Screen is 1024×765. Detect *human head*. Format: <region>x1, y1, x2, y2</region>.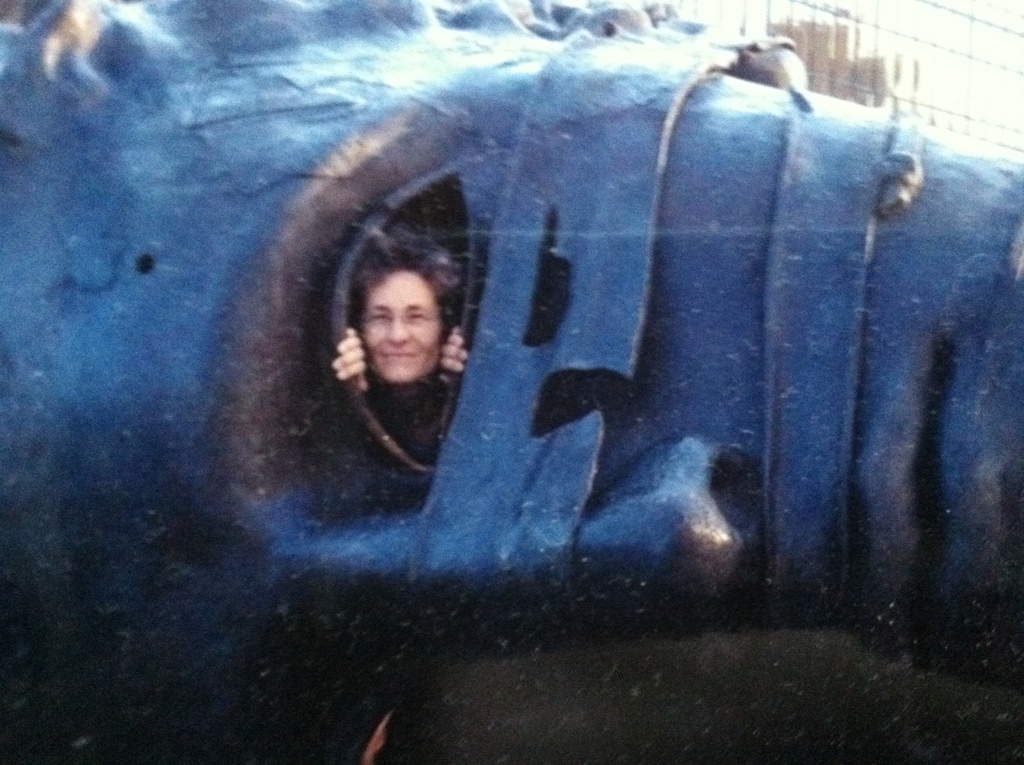
<region>346, 246, 446, 384</region>.
